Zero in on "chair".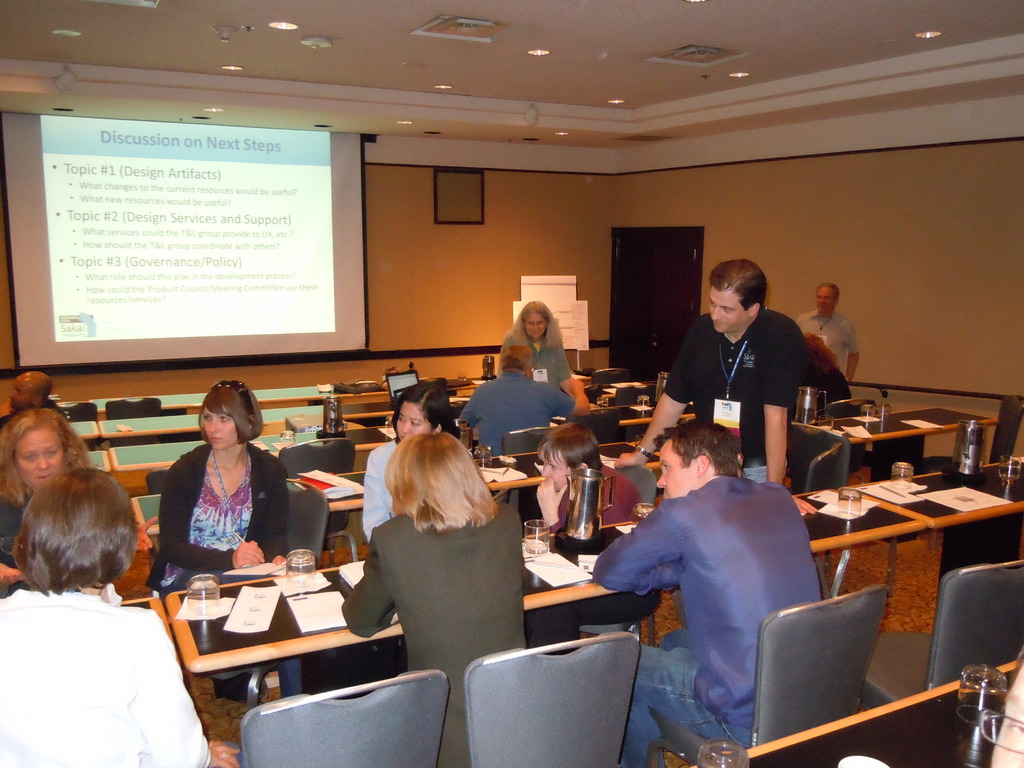
Zeroed in: bbox=[493, 490, 516, 505].
